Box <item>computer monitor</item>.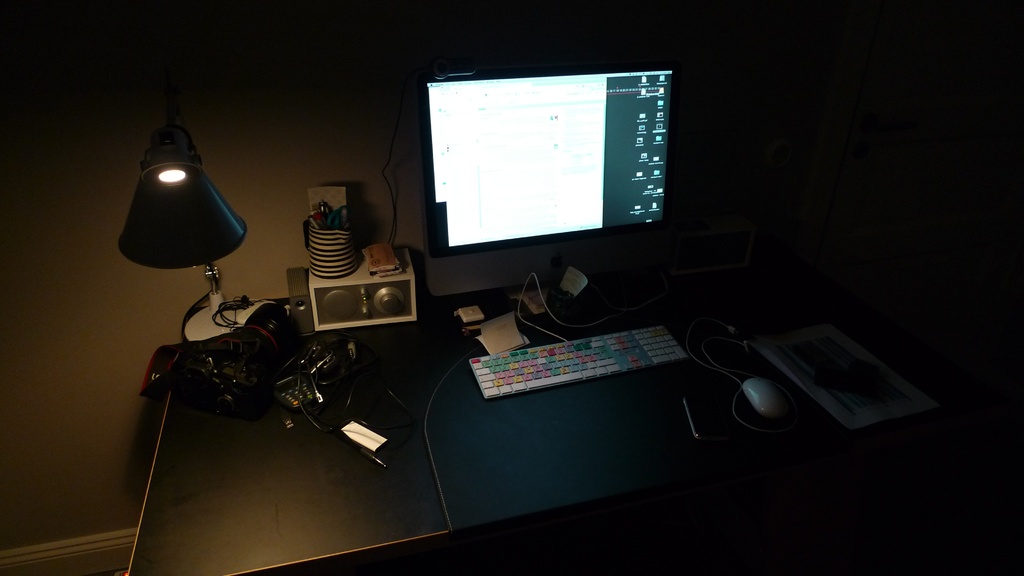
left=405, top=54, right=675, bottom=320.
